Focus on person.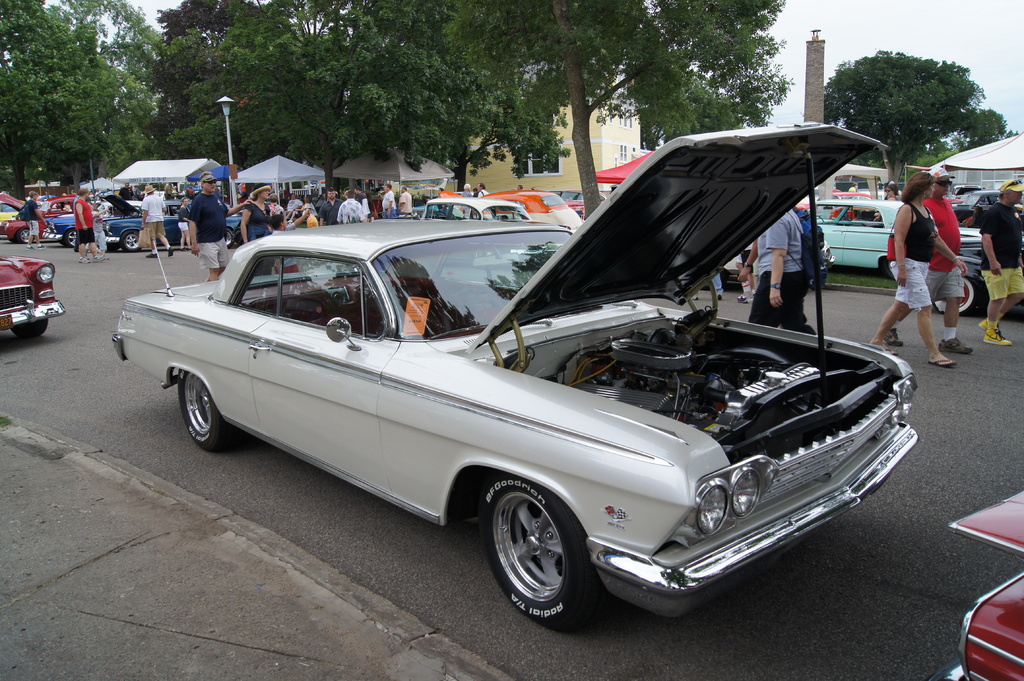
Focused at l=859, t=171, r=963, b=372.
